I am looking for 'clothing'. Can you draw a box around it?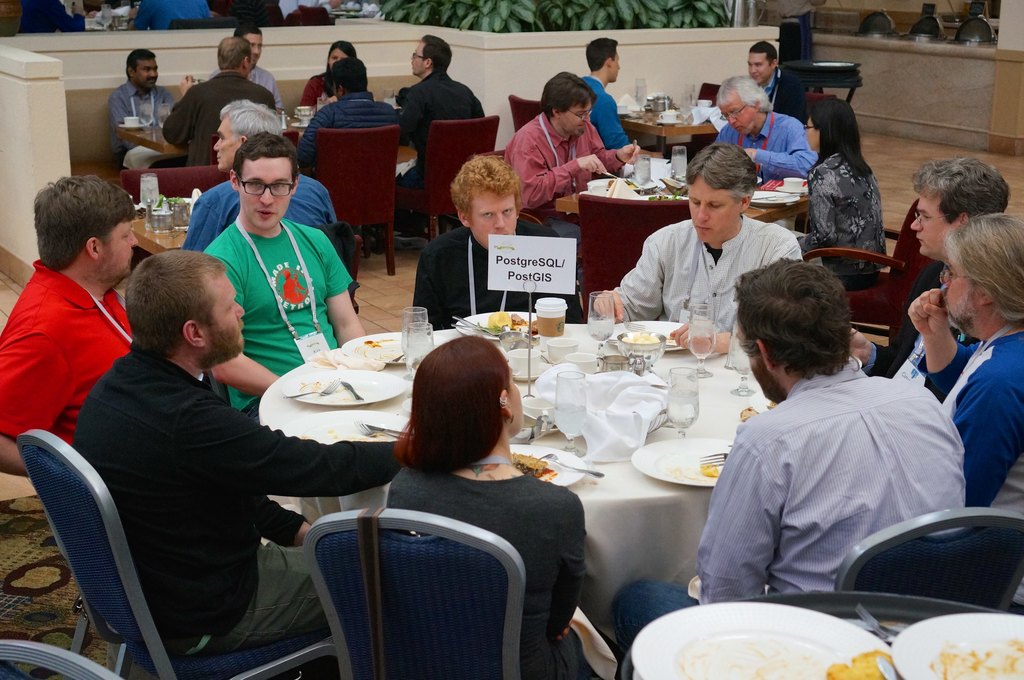
Sure, the bounding box is box(911, 326, 1023, 615).
